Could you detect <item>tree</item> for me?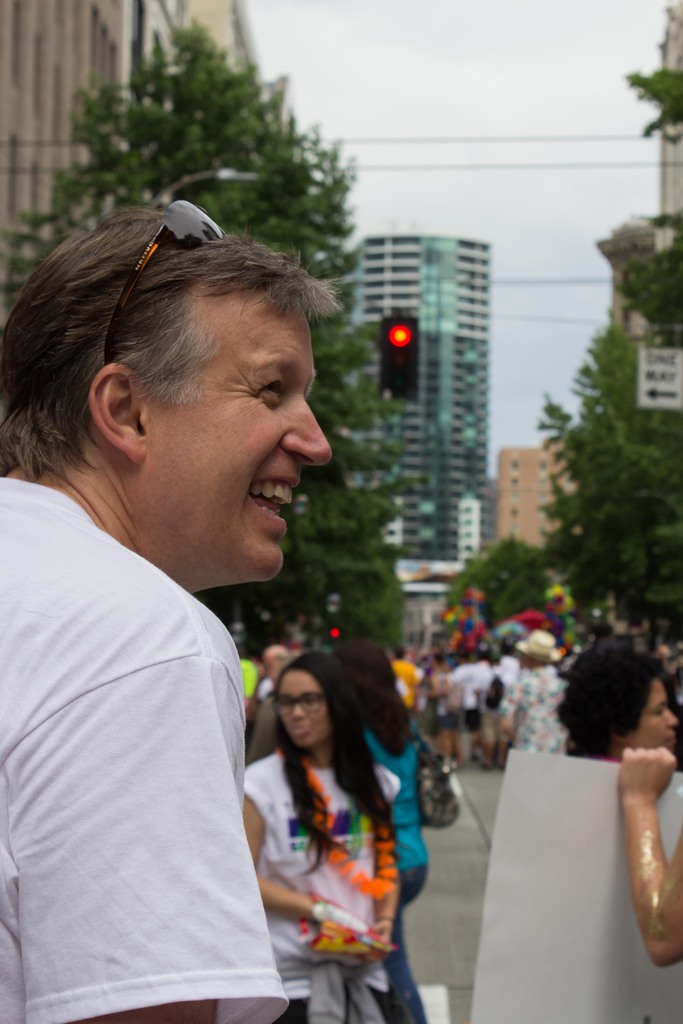
Detection result: x1=0, y1=10, x2=409, y2=666.
